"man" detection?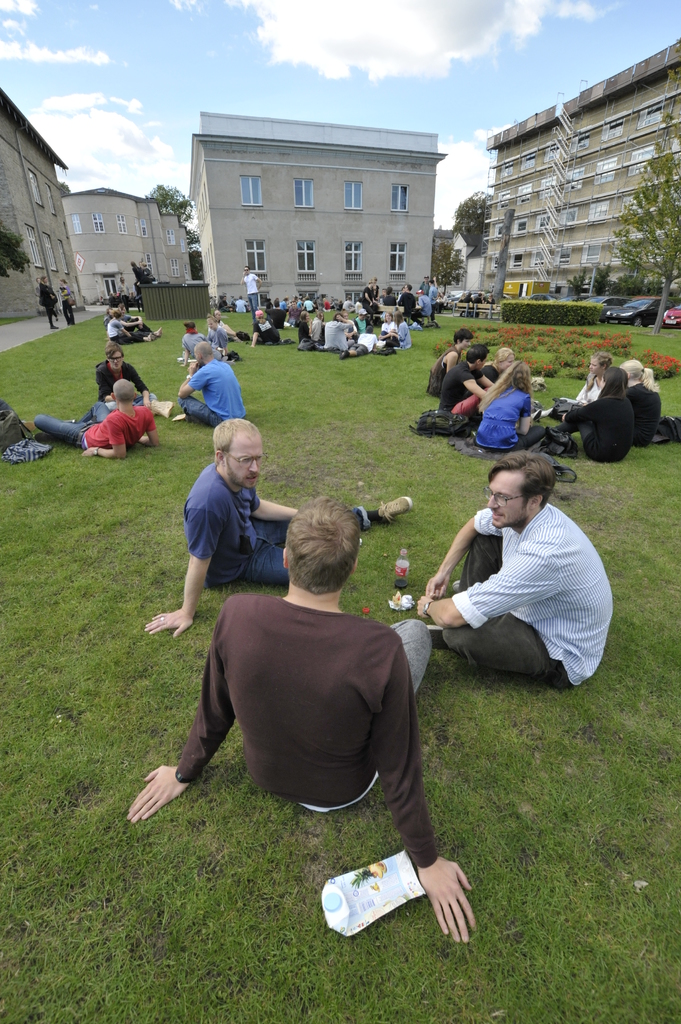
(410, 454, 617, 680)
